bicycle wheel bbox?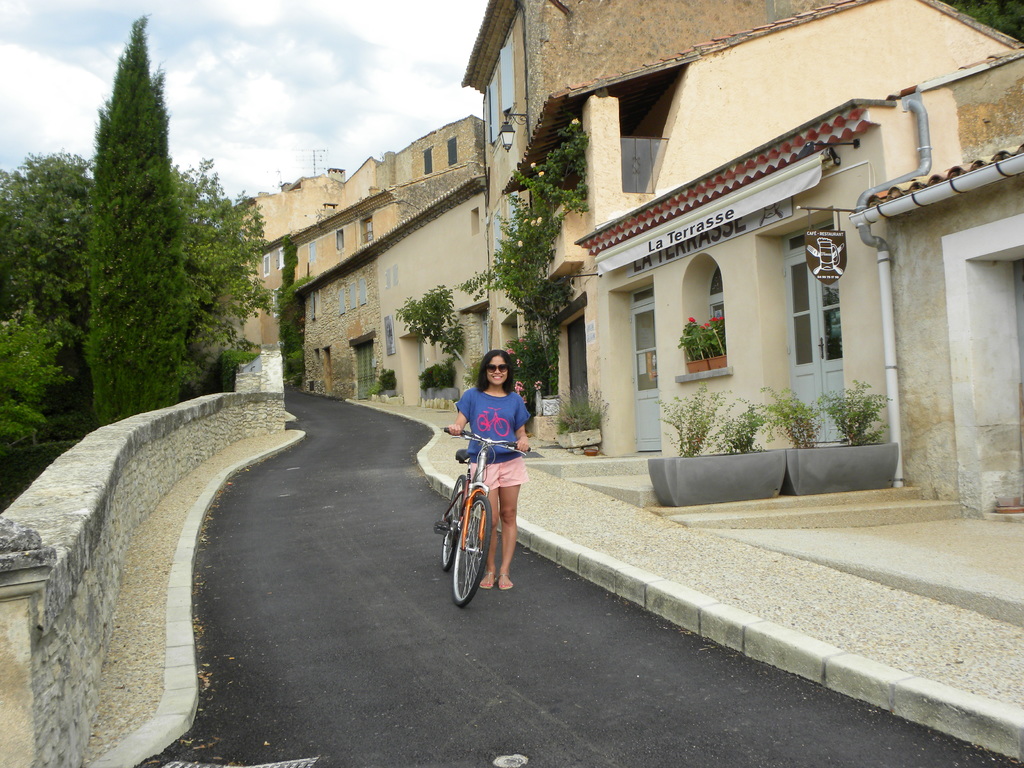
bbox(491, 419, 509, 435)
